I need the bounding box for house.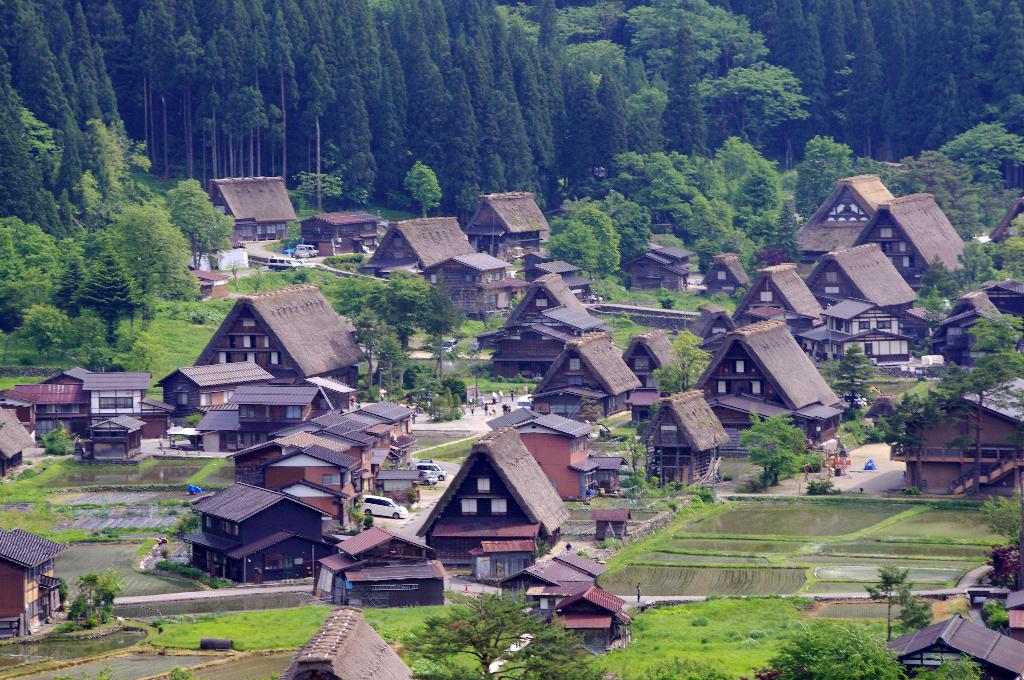
Here it is: bbox(703, 255, 745, 294).
